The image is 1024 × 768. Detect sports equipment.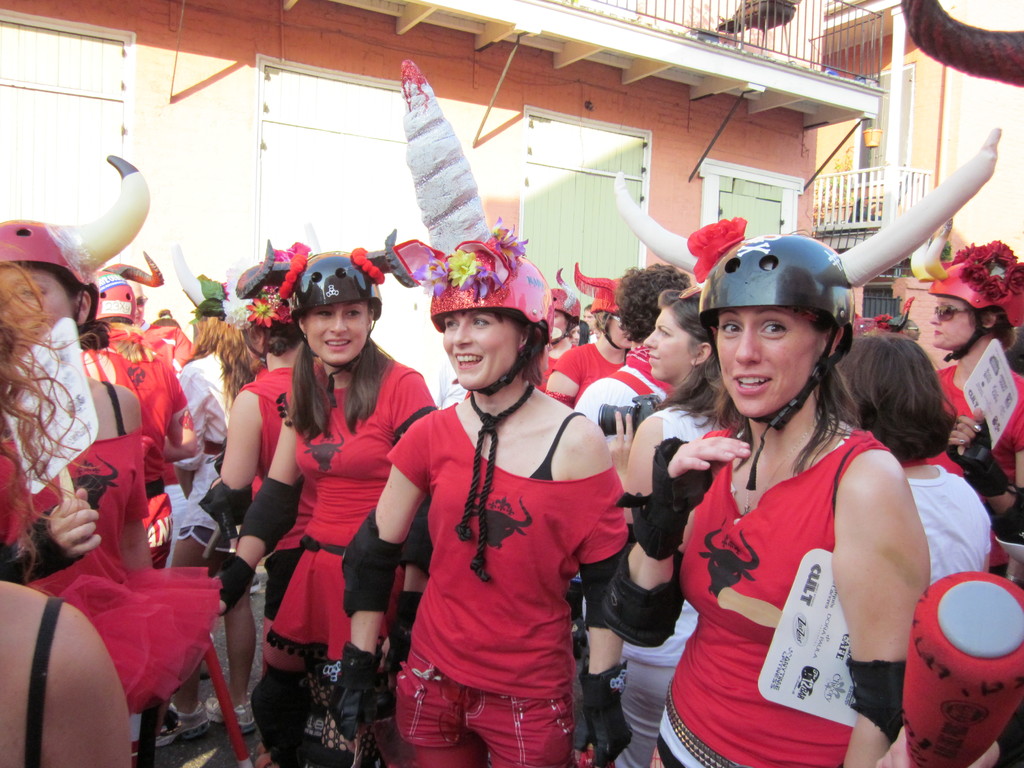
Detection: select_region(291, 253, 386, 317).
